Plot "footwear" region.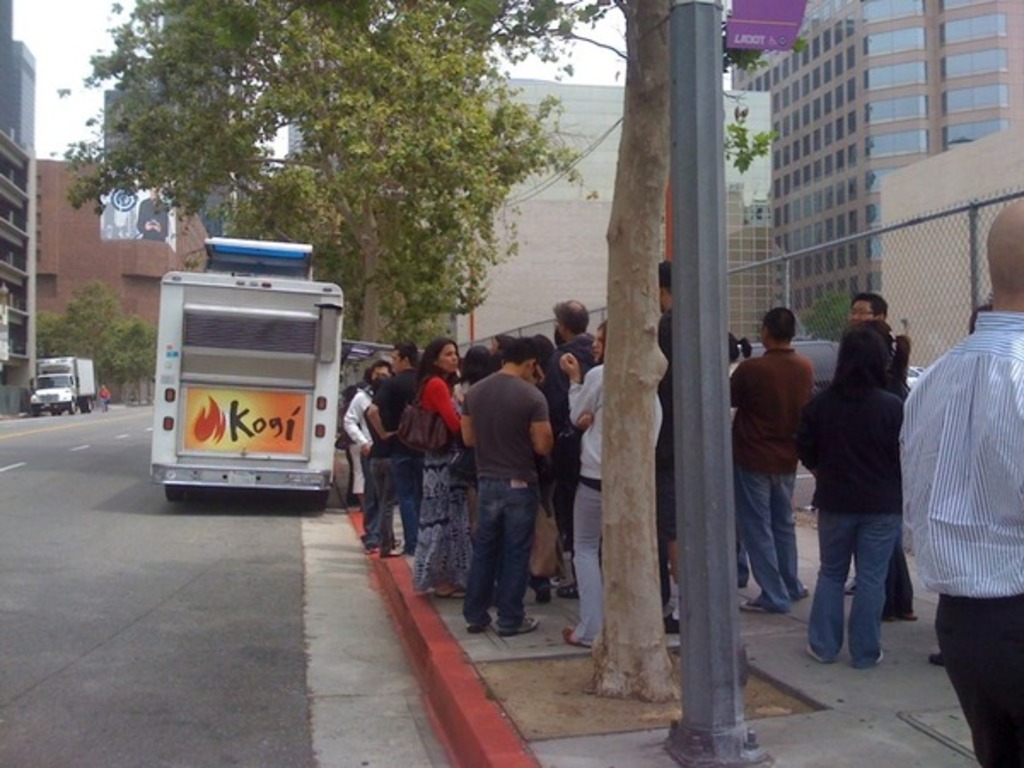
Plotted at 435/582/468/596.
